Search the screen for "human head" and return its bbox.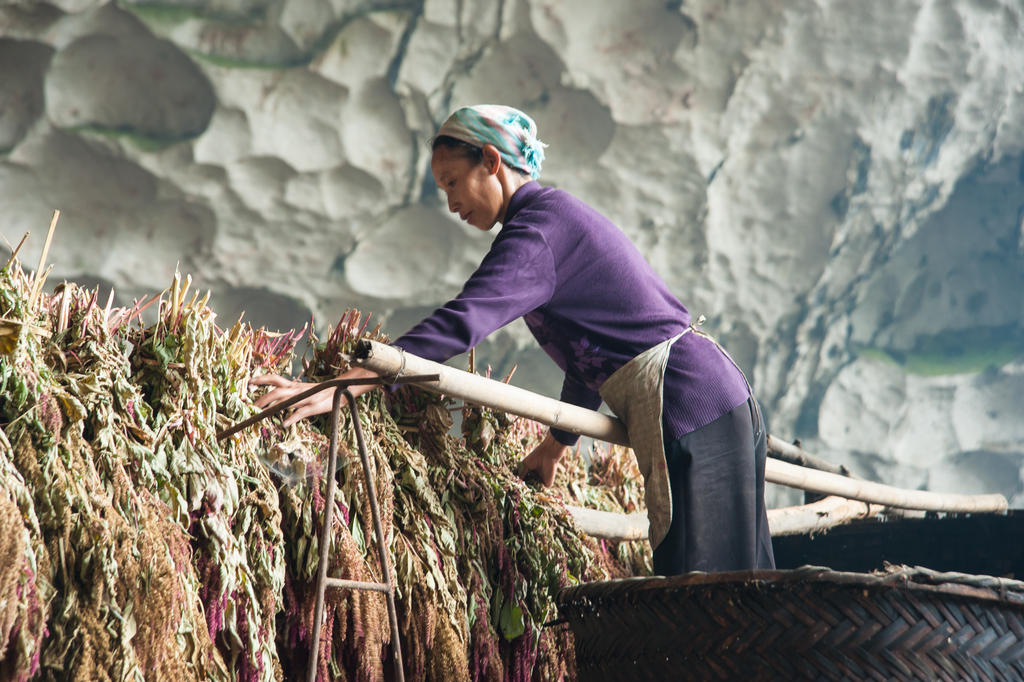
Found: (x1=424, y1=101, x2=554, y2=230).
